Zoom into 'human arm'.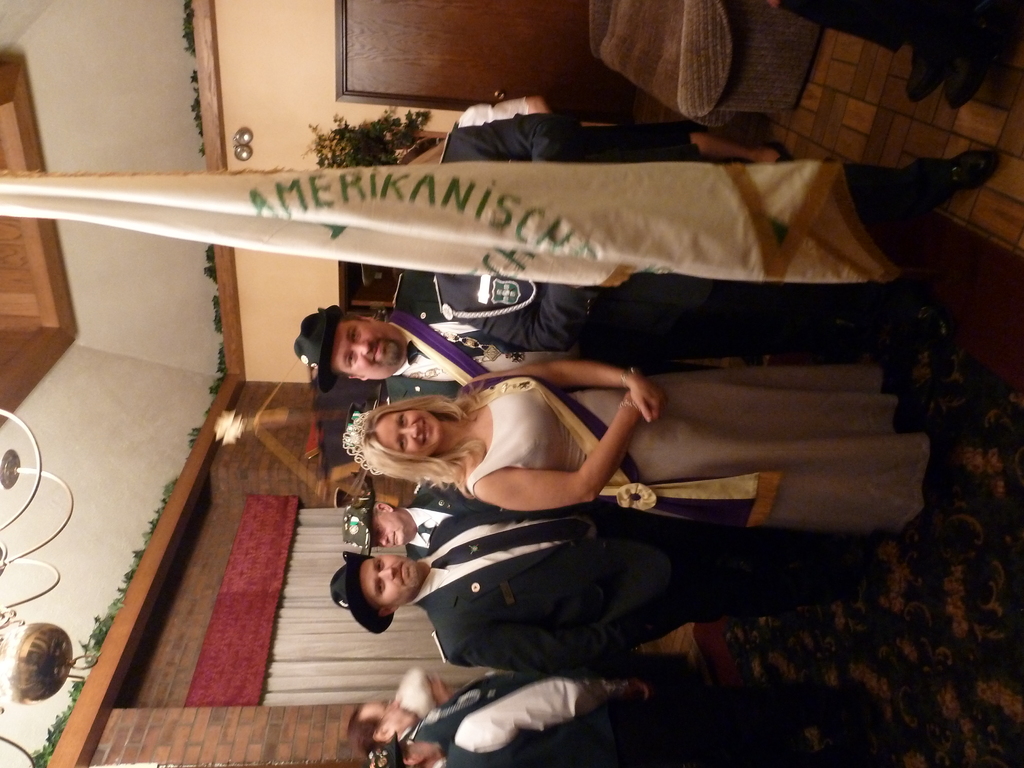
Zoom target: 472/352/661/422.
